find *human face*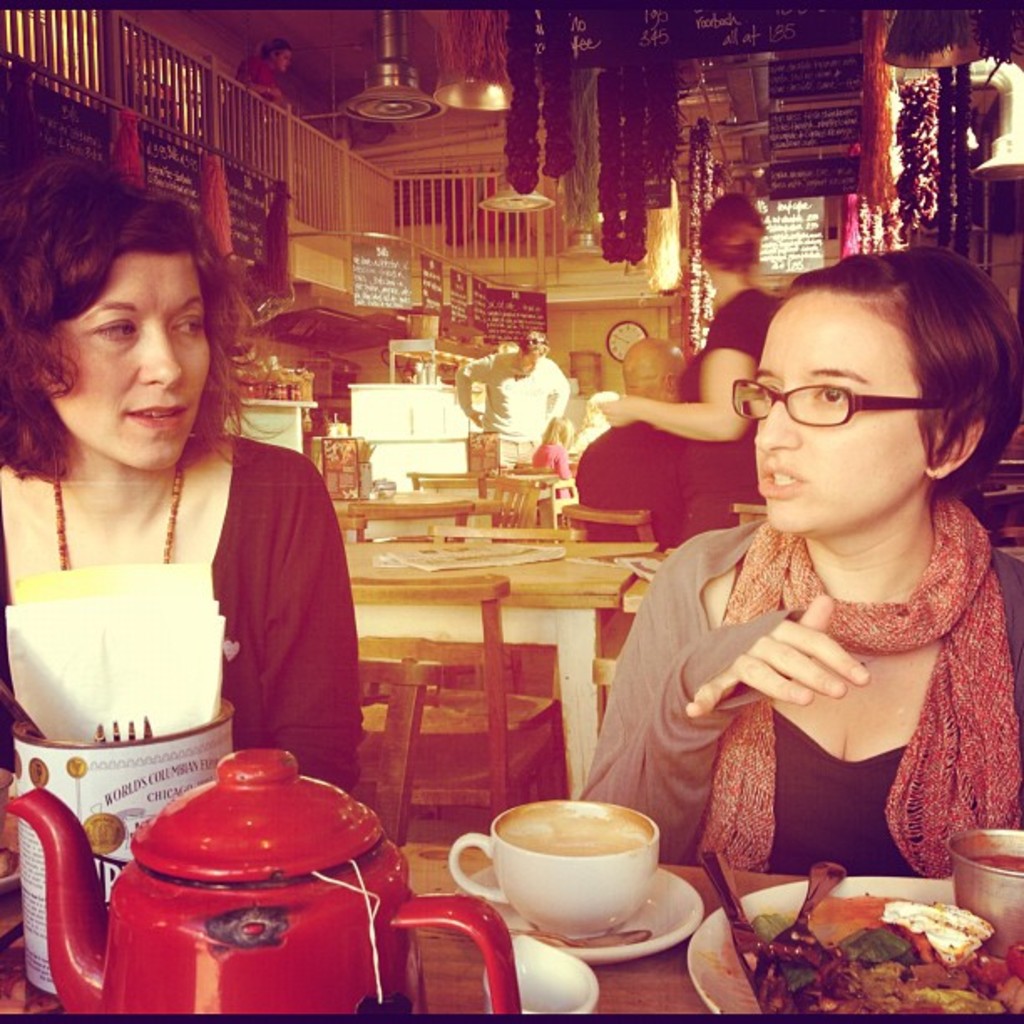
(x1=50, y1=246, x2=211, y2=475)
